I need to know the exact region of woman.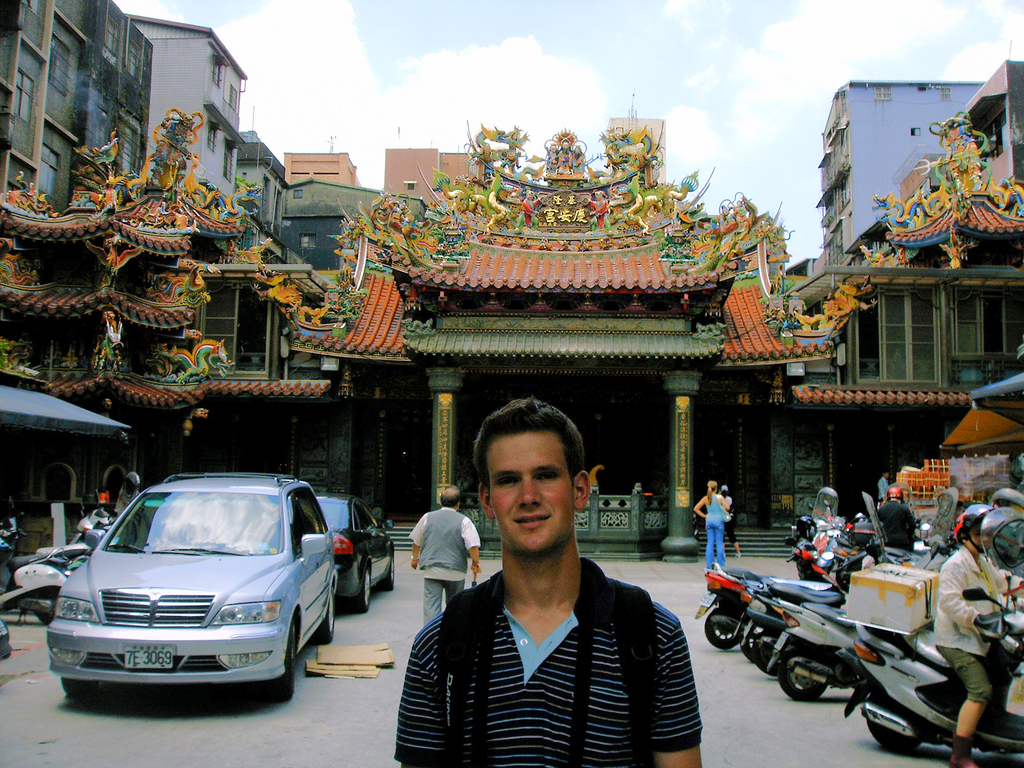
Region: bbox=(934, 508, 1023, 767).
